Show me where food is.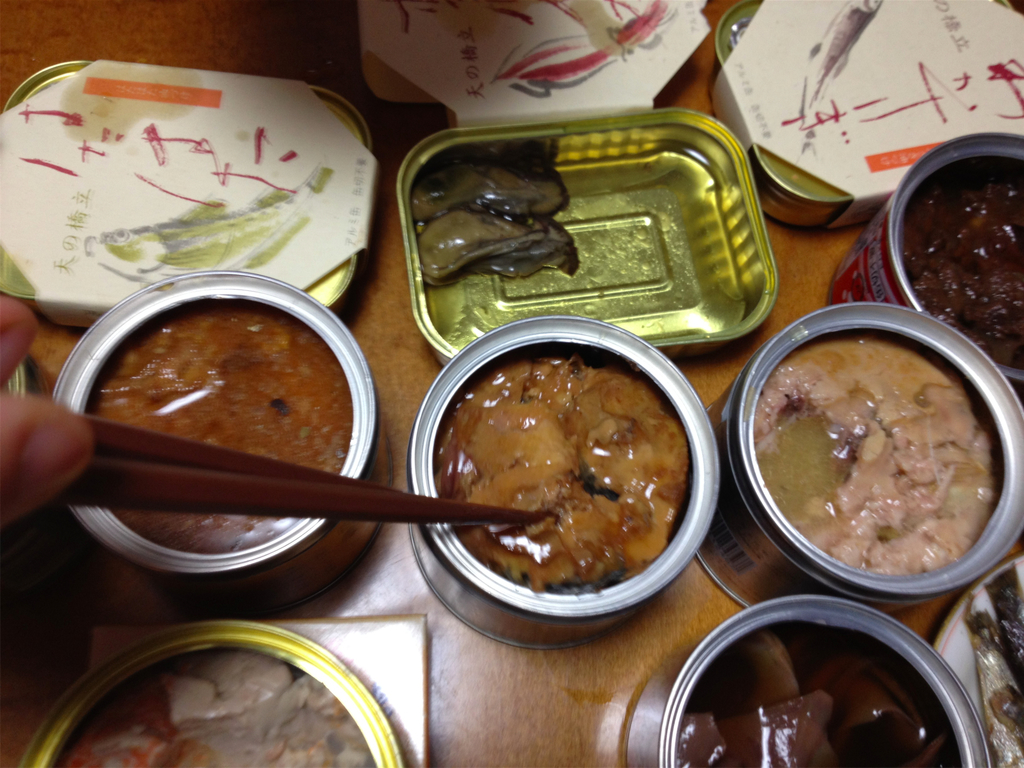
food is at 976, 569, 1023, 767.
